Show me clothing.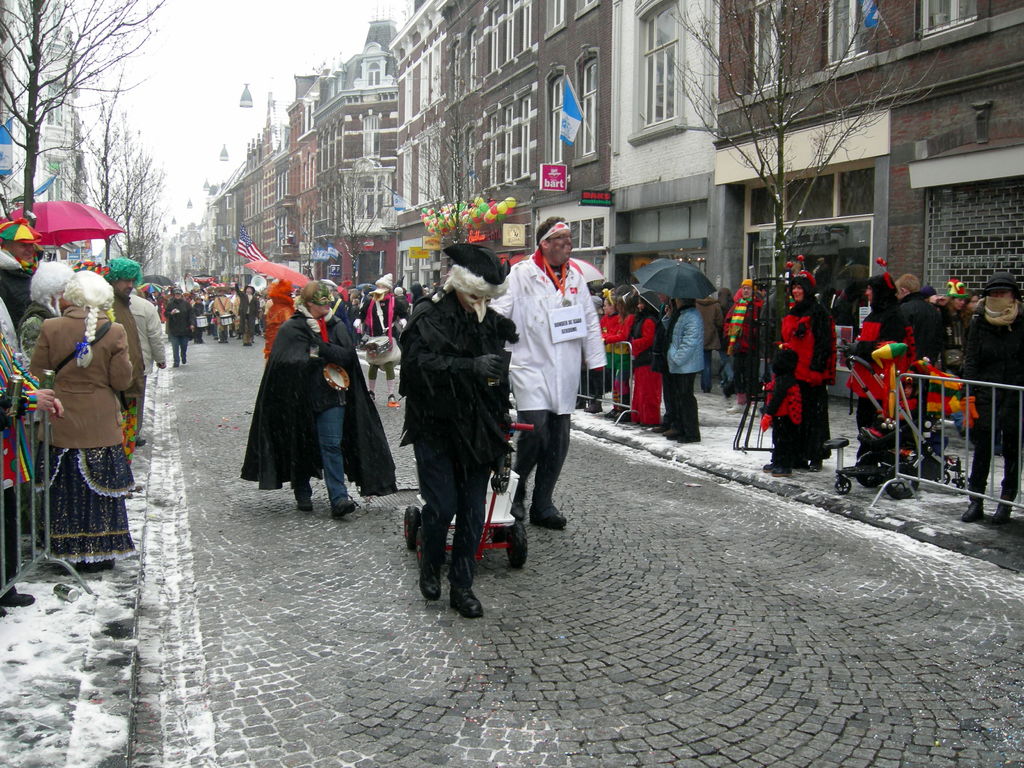
clothing is here: (123,288,170,380).
